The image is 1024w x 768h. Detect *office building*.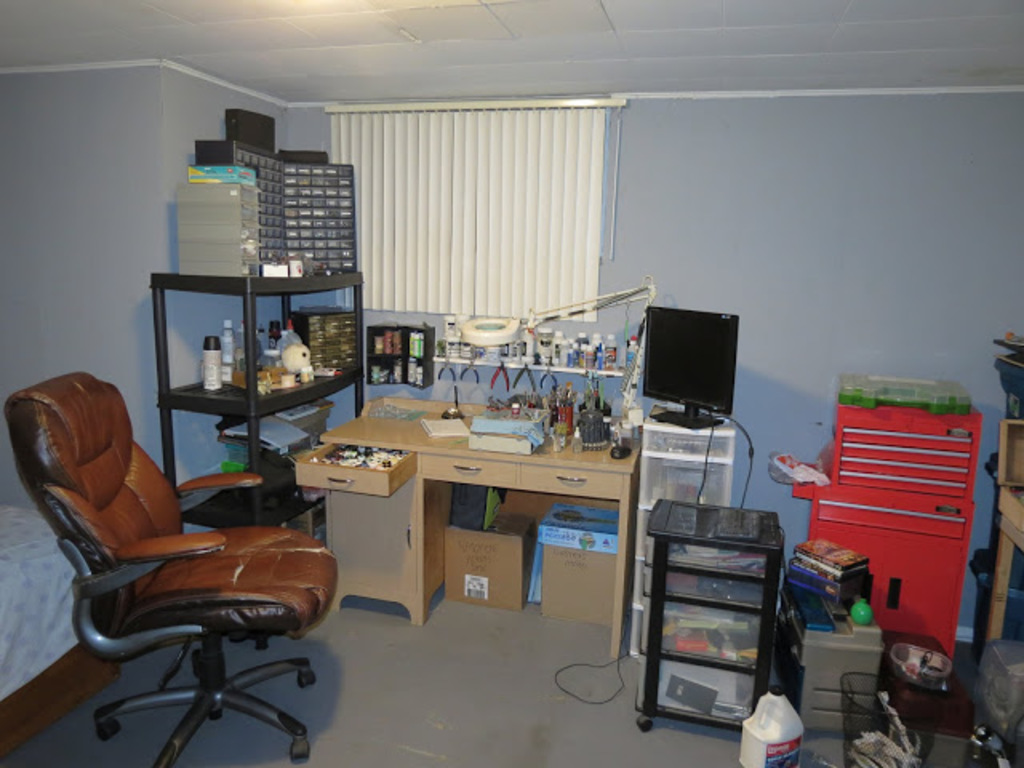
Detection: select_region(66, 26, 984, 763).
